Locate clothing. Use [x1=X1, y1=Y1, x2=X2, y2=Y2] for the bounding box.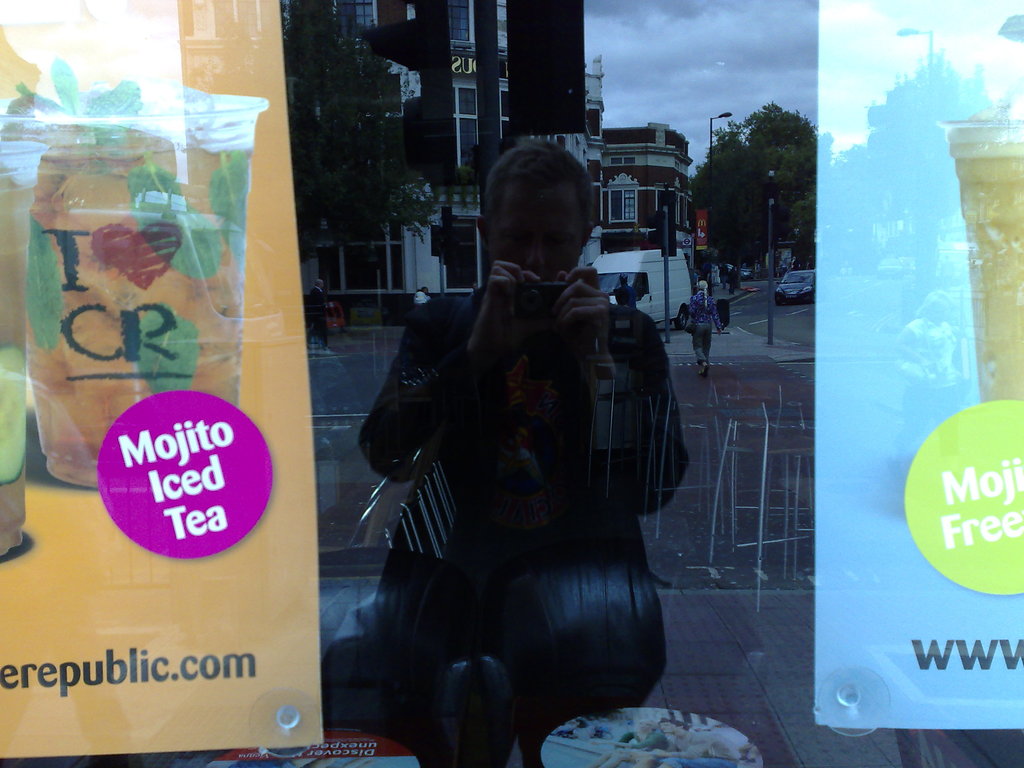
[x1=361, y1=290, x2=683, y2=669].
